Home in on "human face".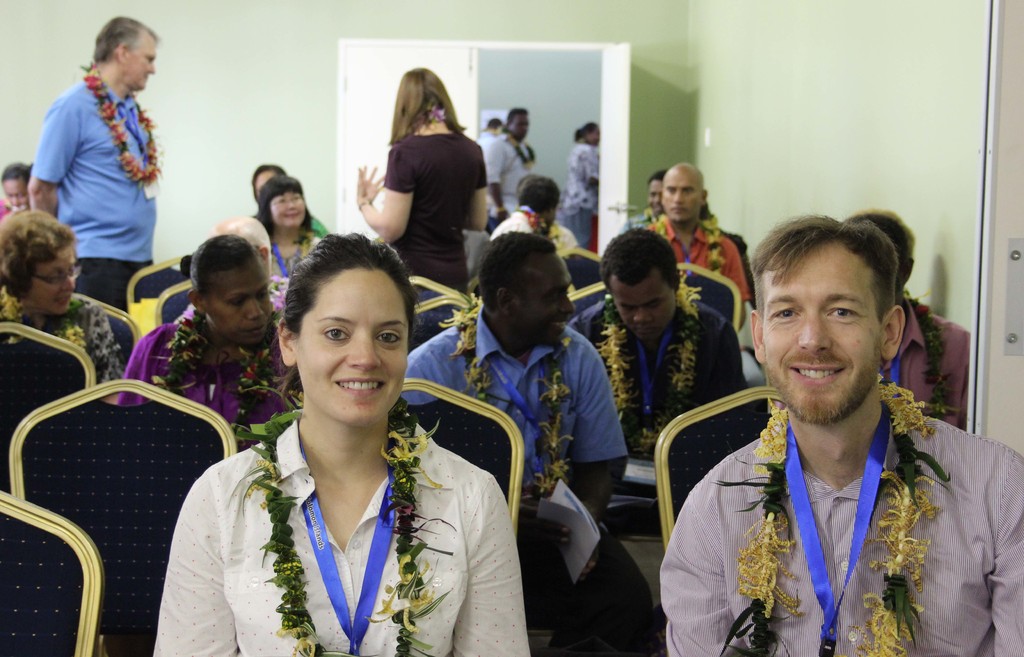
Homed in at 758 246 908 423.
